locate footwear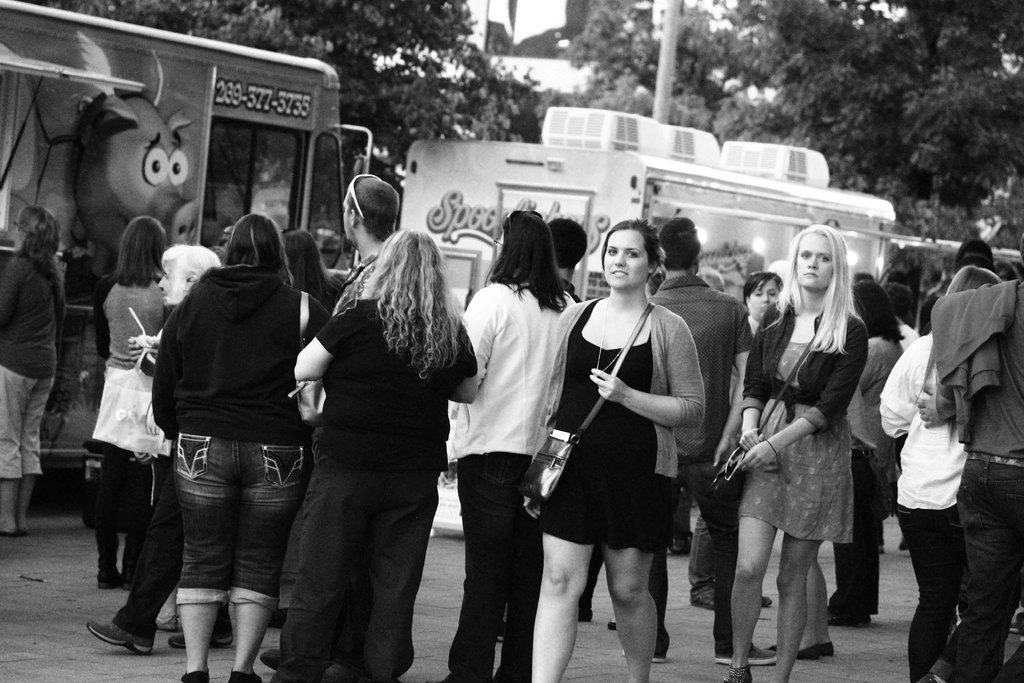
box(97, 570, 119, 592)
